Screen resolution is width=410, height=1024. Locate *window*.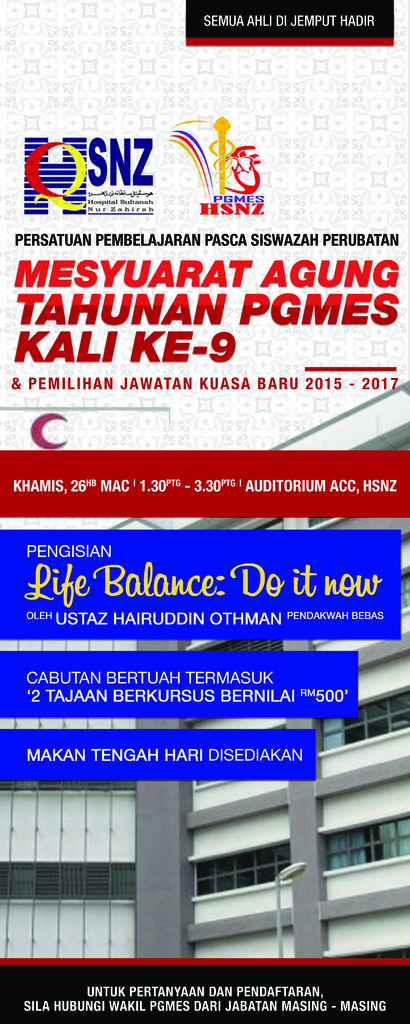
[left=313, top=691, right=409, bottom=758].
